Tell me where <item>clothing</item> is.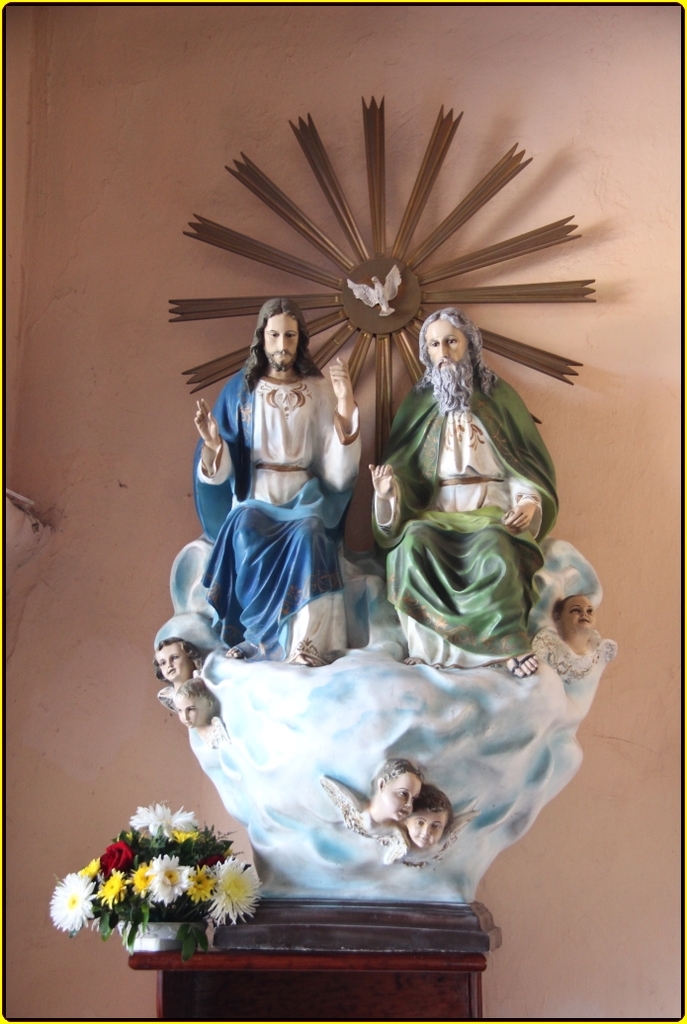
<item>clothing</item> is at (206, 310, 381, 666).
